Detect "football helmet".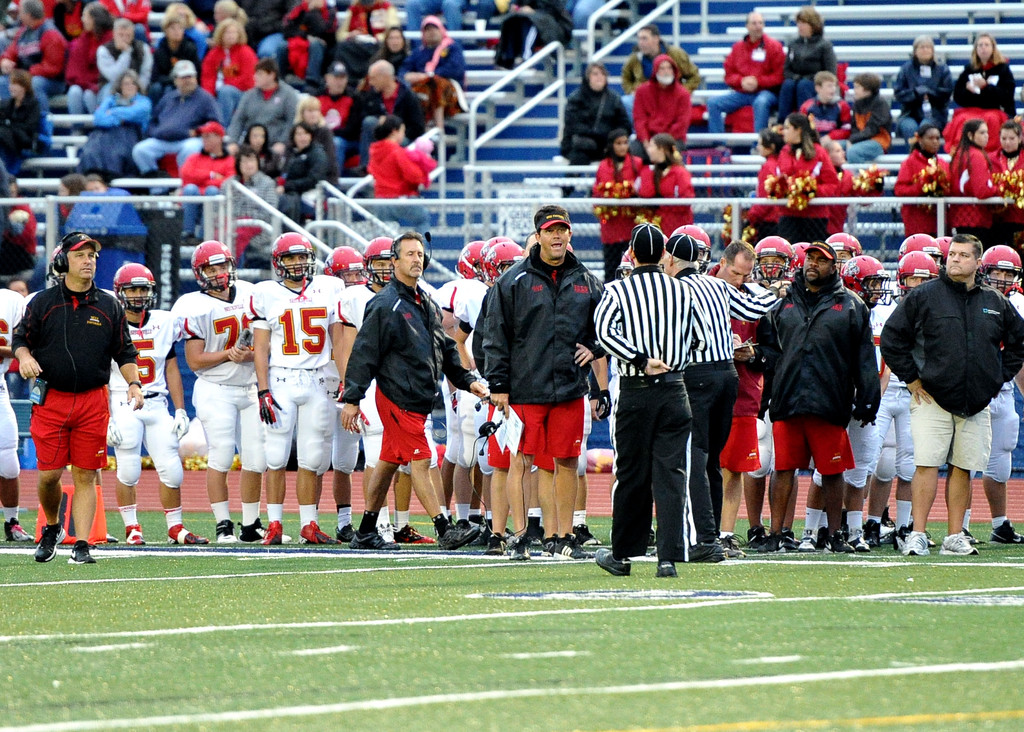
Detected at box=[982, 245, 1023, 293].
